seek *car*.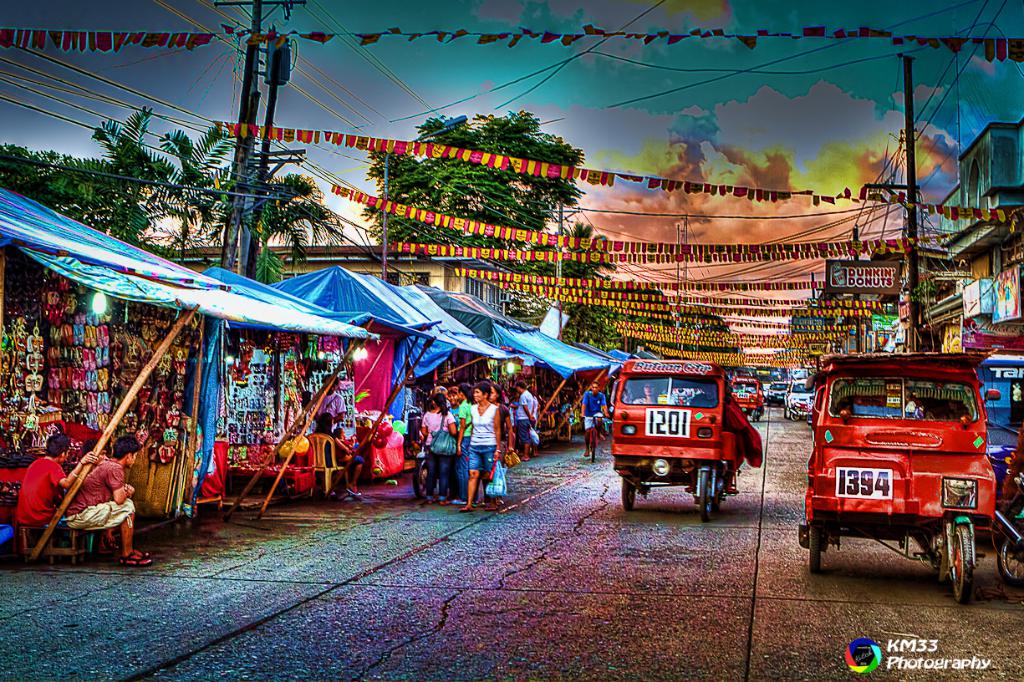
crop(786, 378, 818, 418).
